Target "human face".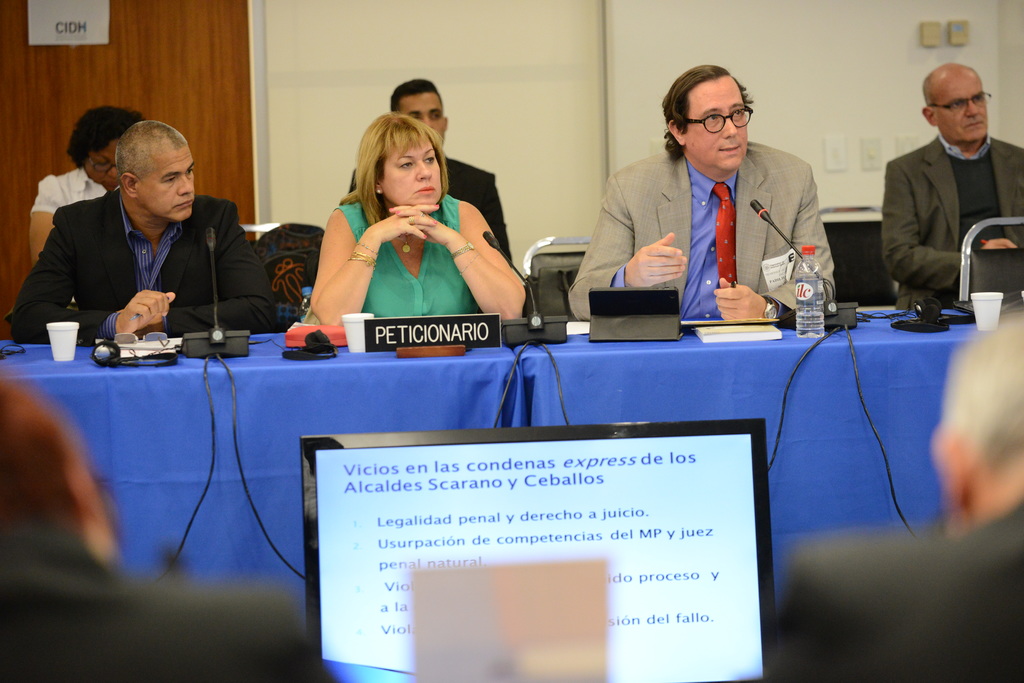
Target region: box=[684, 74, 750, 171].
